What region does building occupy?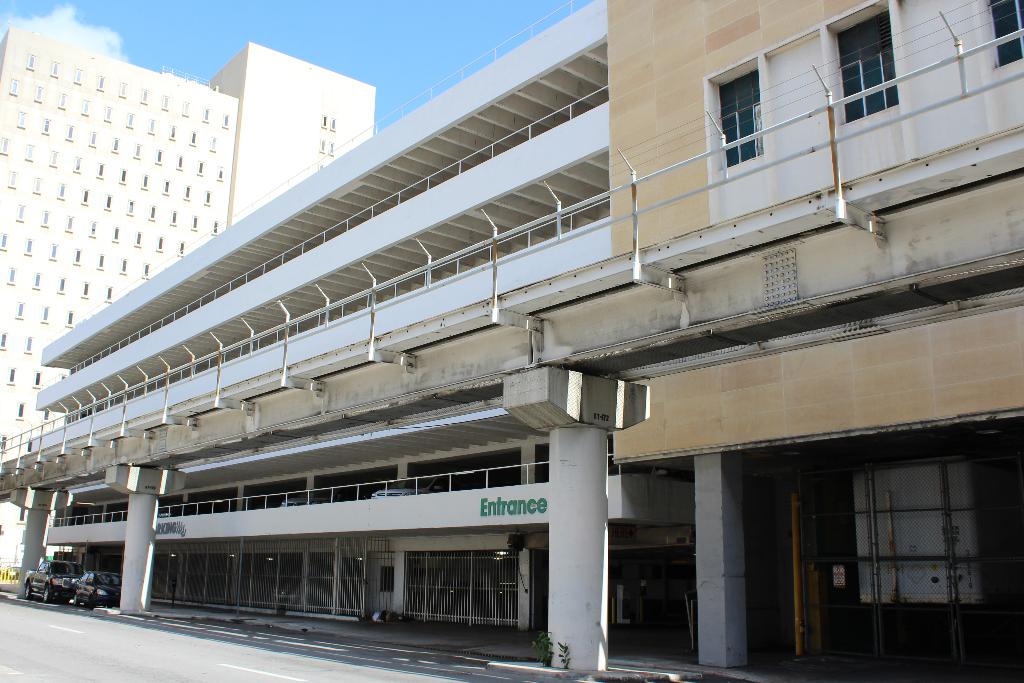
locate(0, 26, 375, 582).
